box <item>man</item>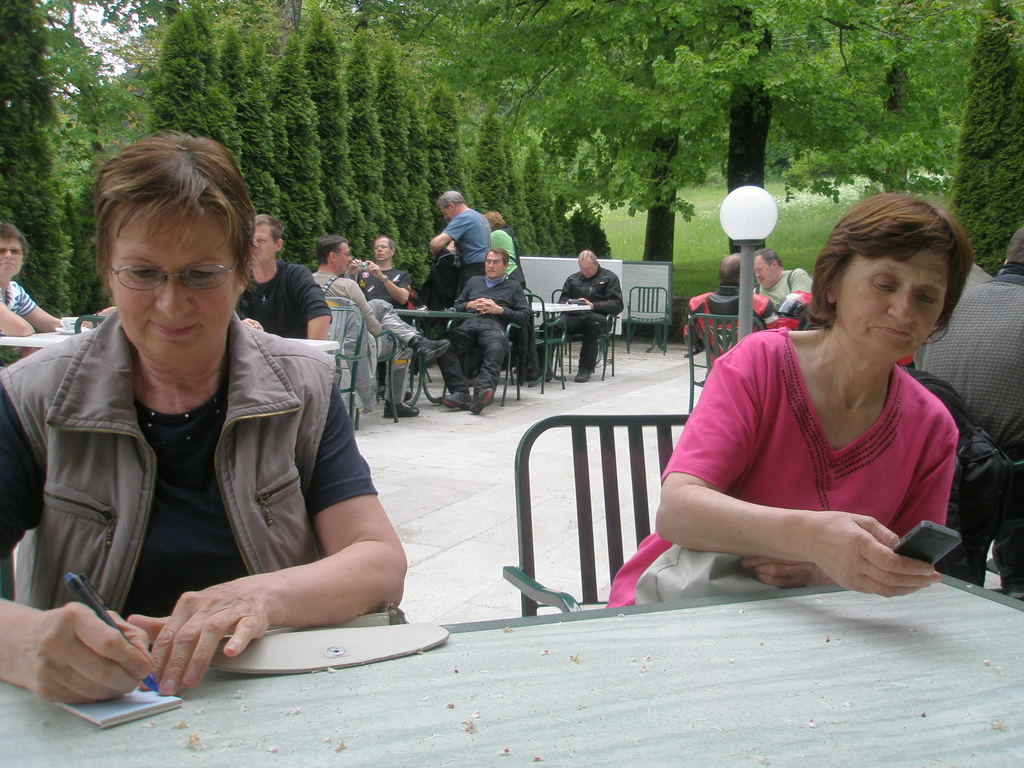
select_region(449, 246, 522, 410)
